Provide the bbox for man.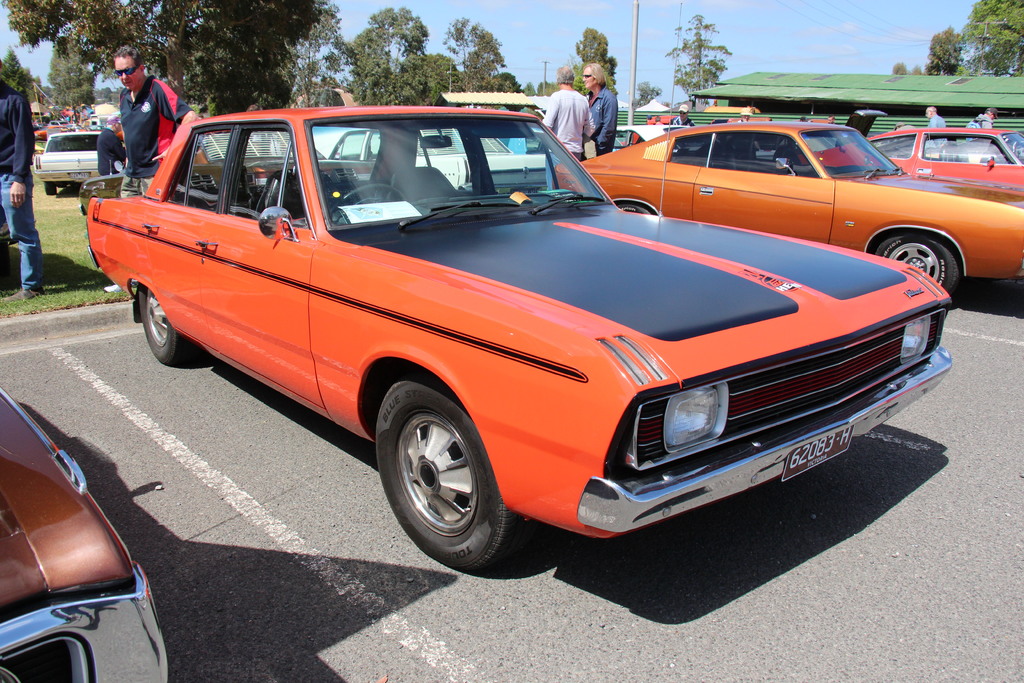
x1=893 y1=122 x2=916 y2=131.
